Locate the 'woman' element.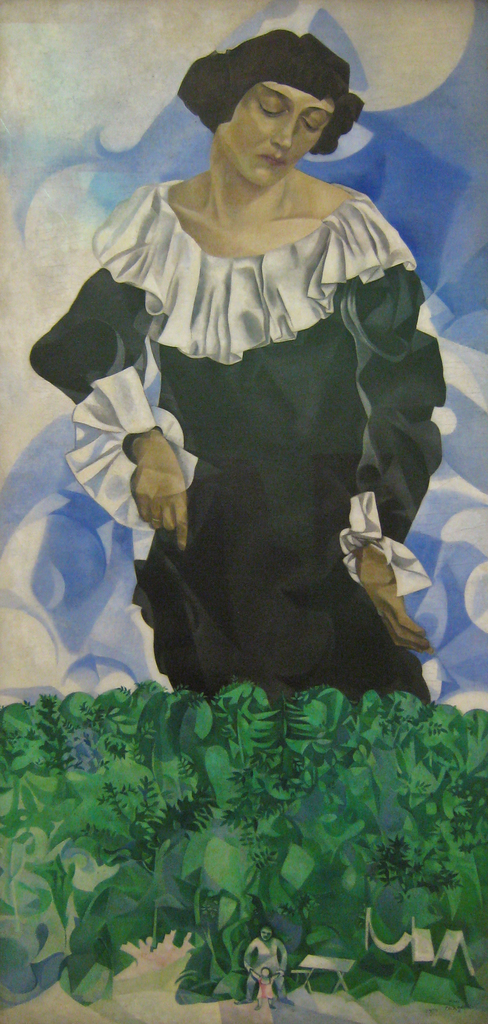
Element bbox: 54, 26, 439, 756.
